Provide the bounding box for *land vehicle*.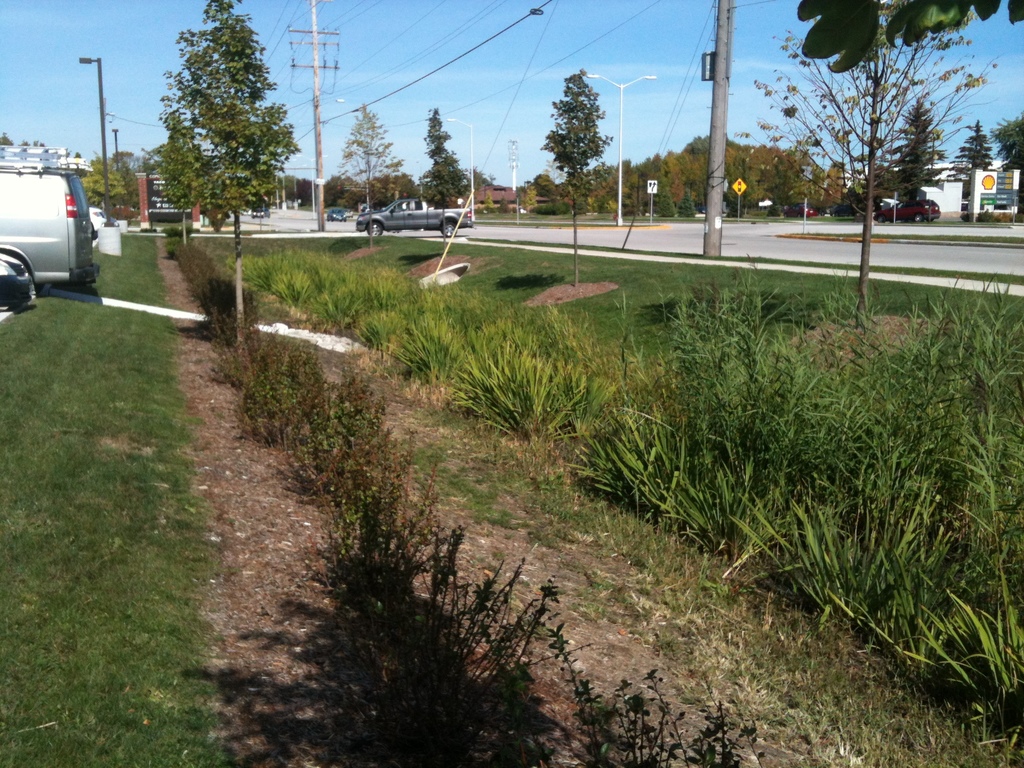
left=874, top=196, right=941, bottom=225.
